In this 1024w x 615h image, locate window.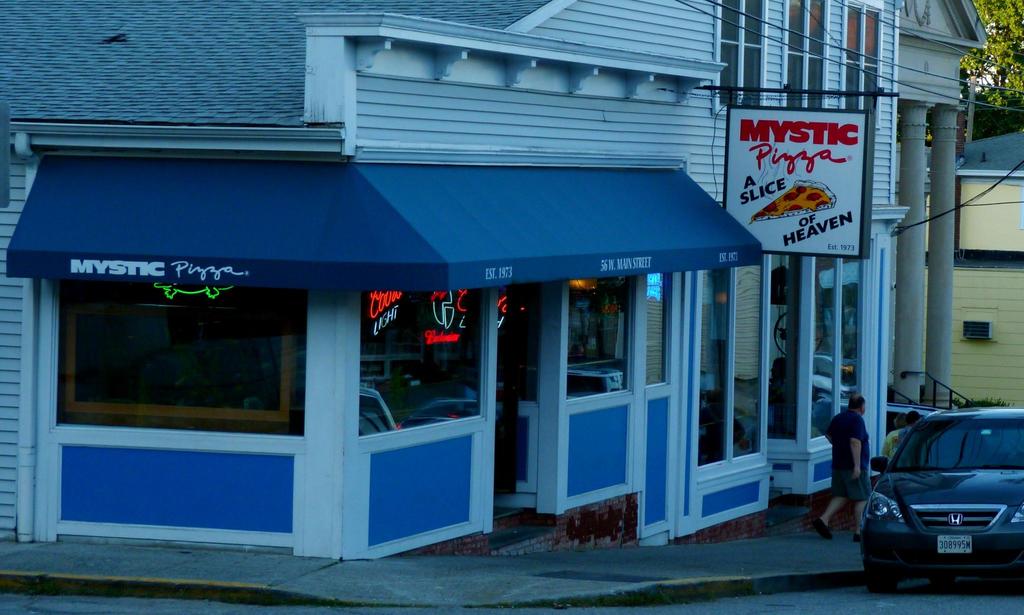
Bounding box: [left=783, top=0, right=829, bottom=113].
